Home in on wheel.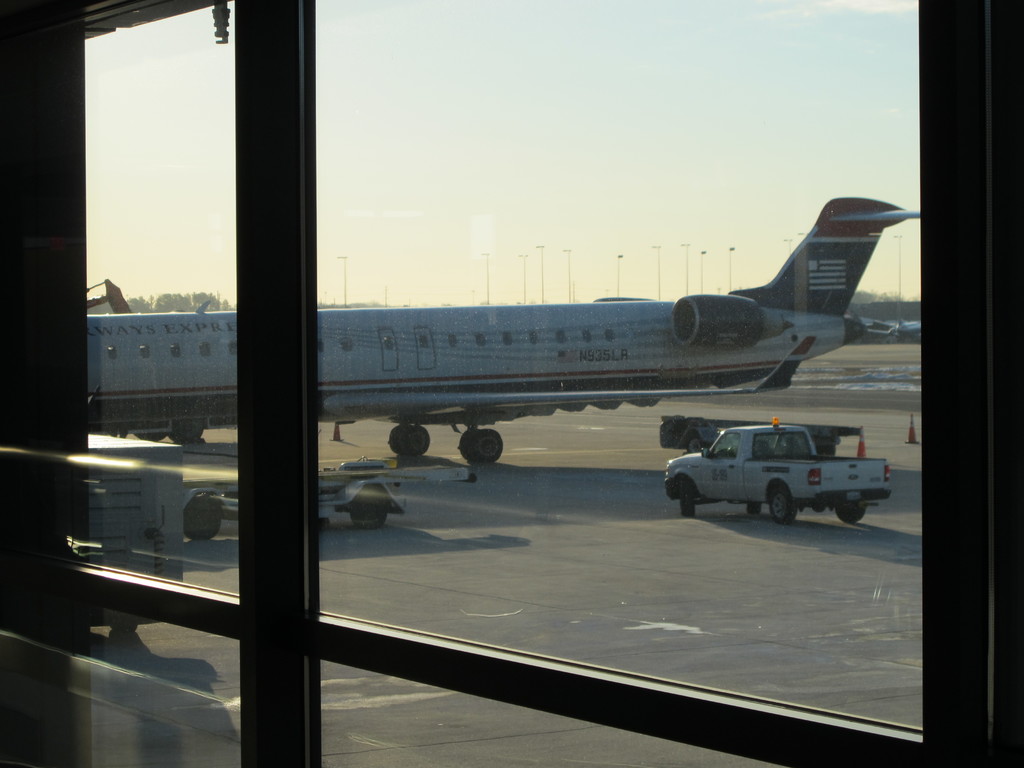
Homed in at box=[347, 484, 389, 528].
